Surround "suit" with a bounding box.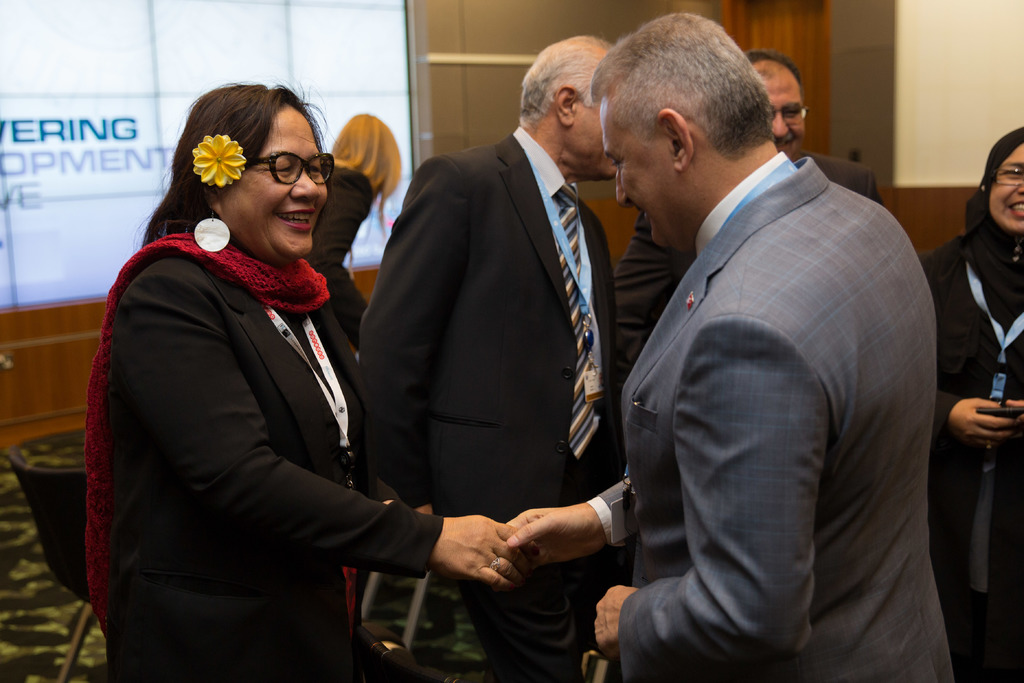
detection(371, 28, 644, 621).
